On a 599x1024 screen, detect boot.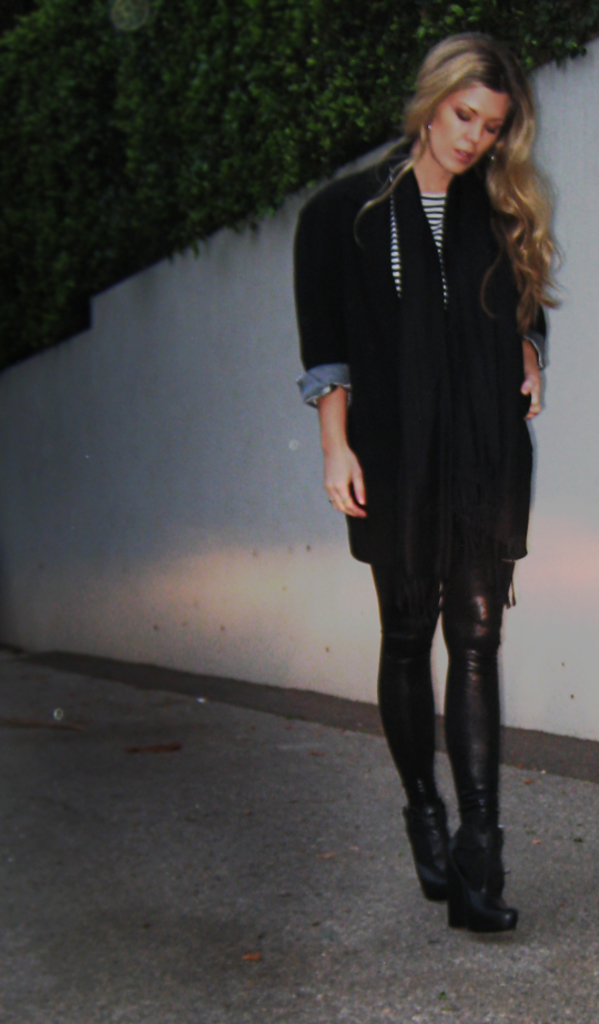
bbox=(382, 528, 517, 936).
